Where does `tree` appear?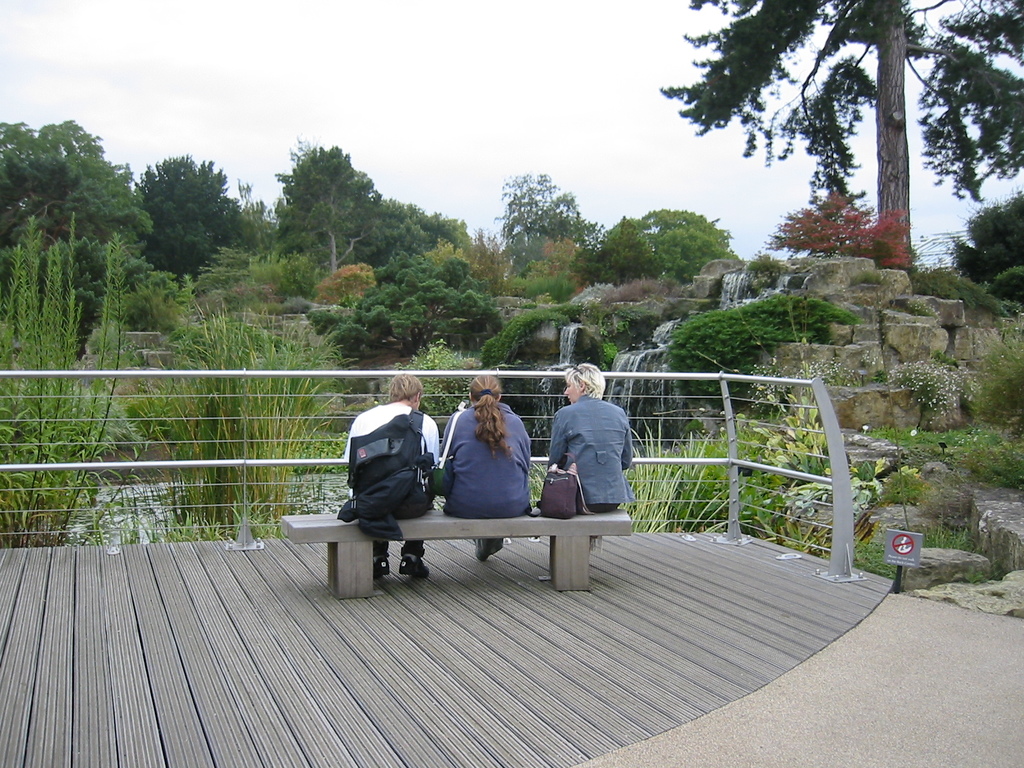
Appears at bbox=(366, 192, 494, 307).
